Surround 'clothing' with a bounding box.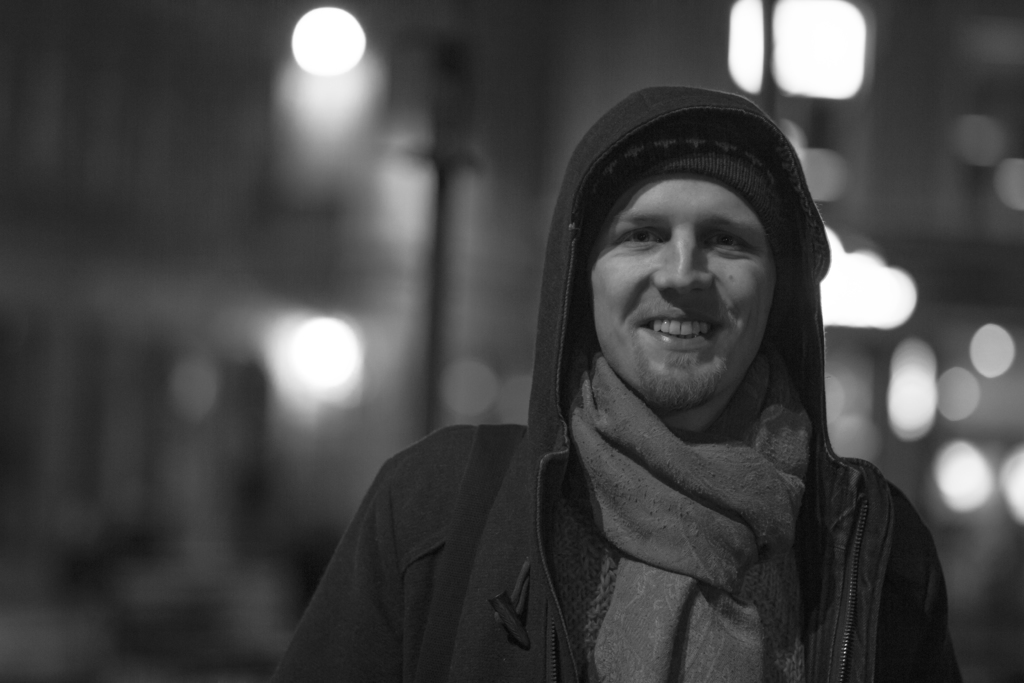
[310, 135, 980, 682].
